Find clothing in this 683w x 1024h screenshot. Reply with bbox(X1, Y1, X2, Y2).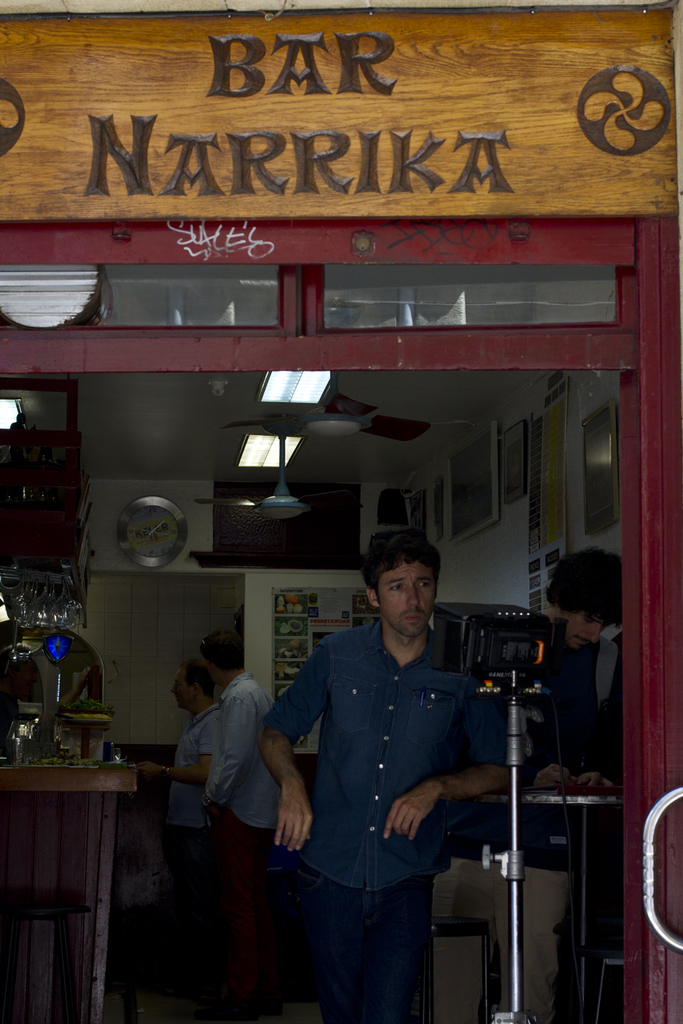
bbox(264, 557, 497, 1010).
